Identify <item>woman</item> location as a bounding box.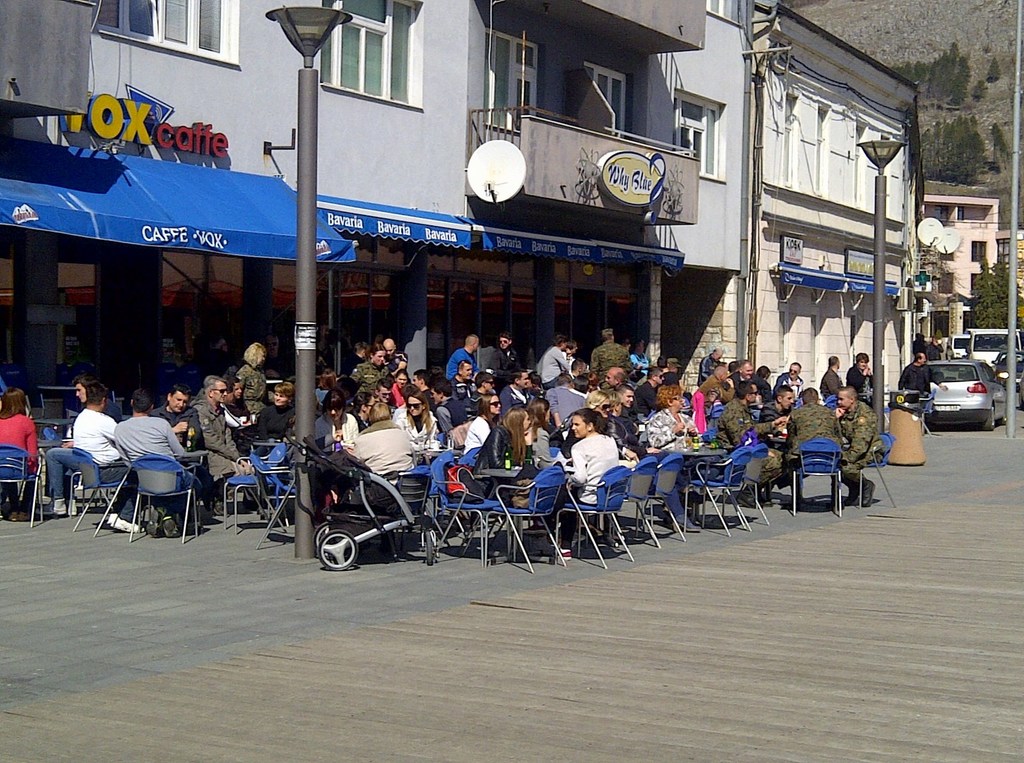
Rect(470, 407, 543, 499).
